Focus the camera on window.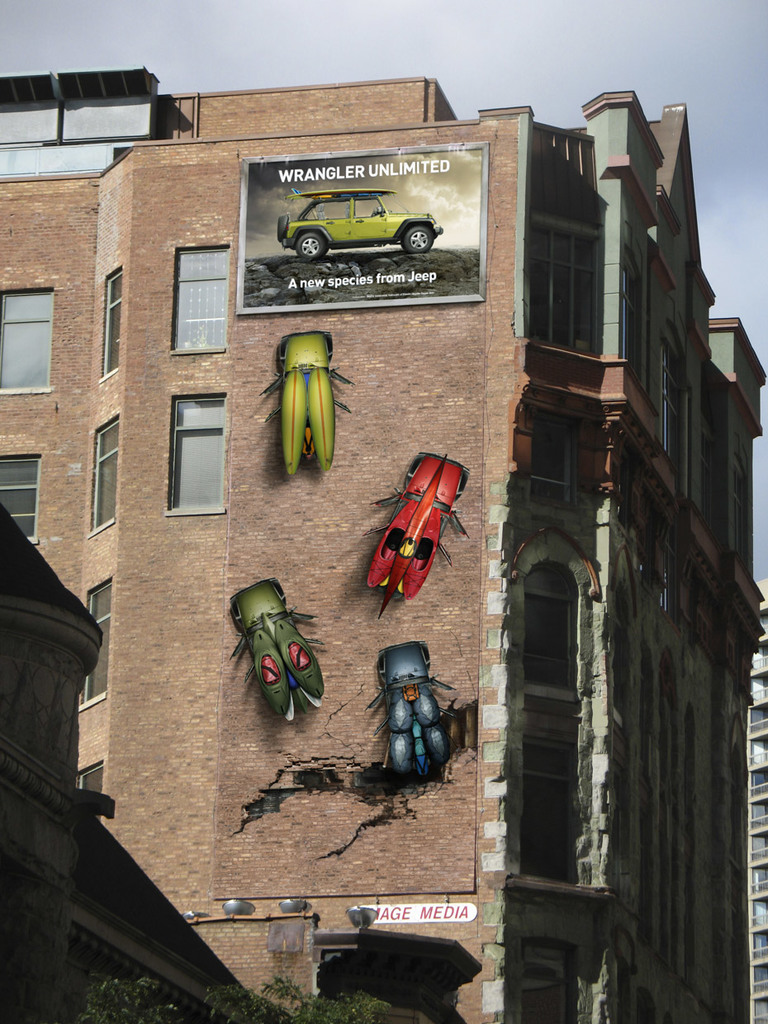
Focus region: {"left": 523, "top": 940, "right": 577, "bottom": 1017}.
